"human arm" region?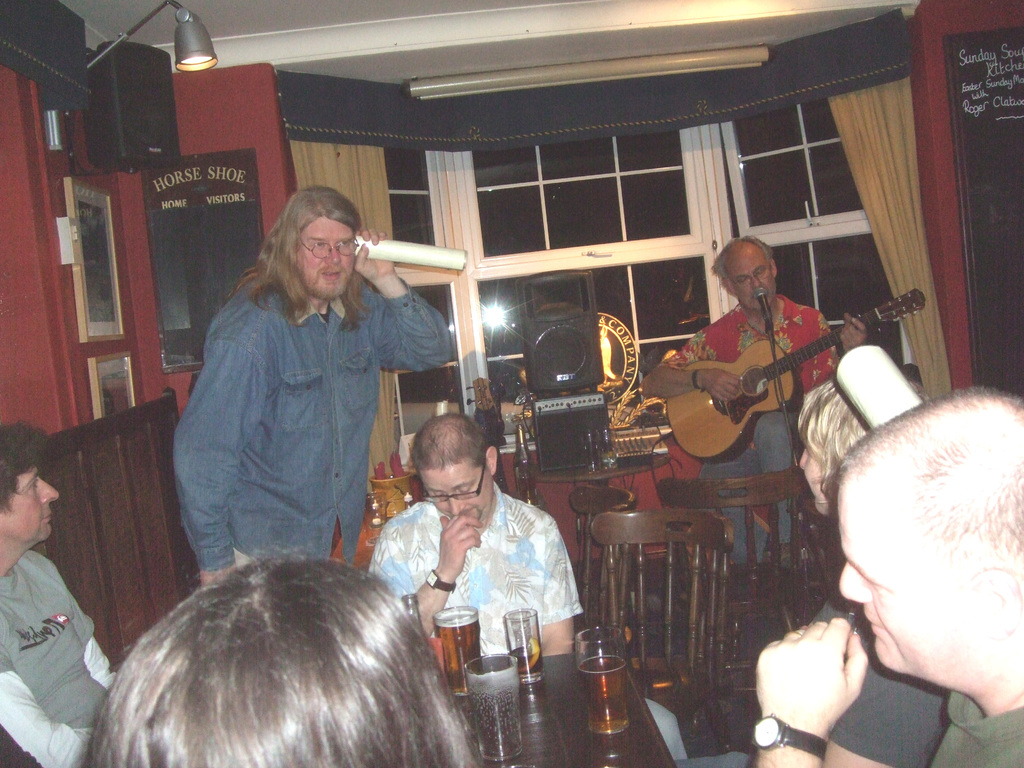
{"x1": 0, "y1": 634, "x2": 113, "y2": 767}
